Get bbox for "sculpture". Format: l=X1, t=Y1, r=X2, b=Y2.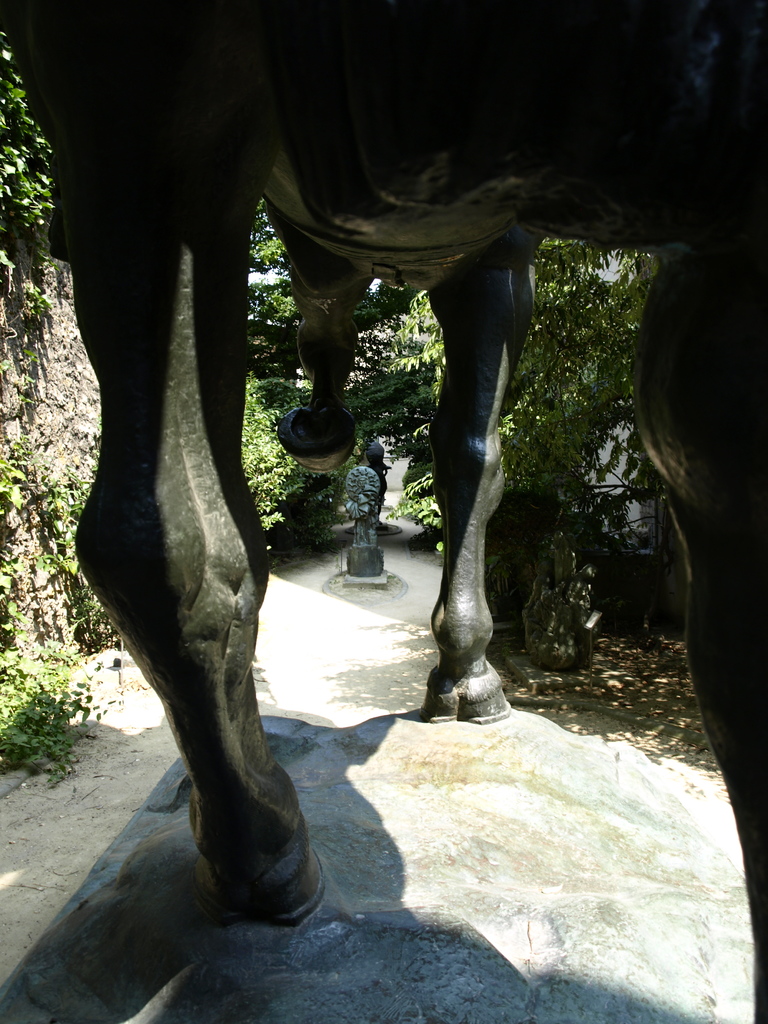
l=0, t=0, r=767, b=1022.
